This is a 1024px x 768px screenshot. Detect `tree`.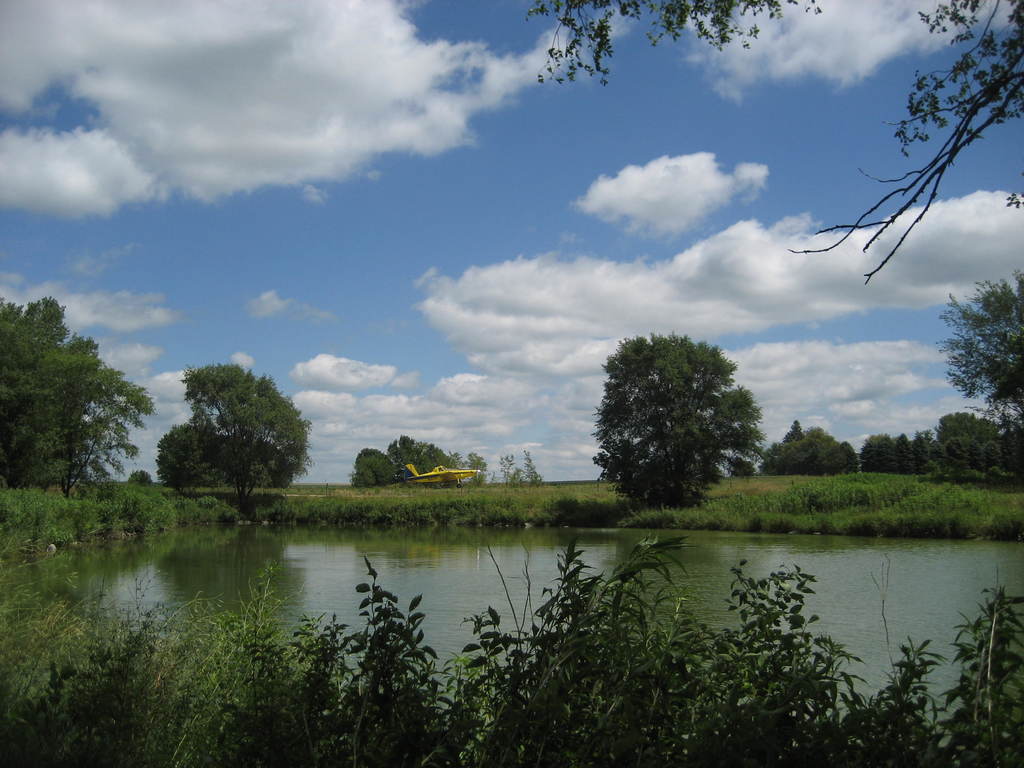
[x1=737, y1=412, x2=862, y2=484].
